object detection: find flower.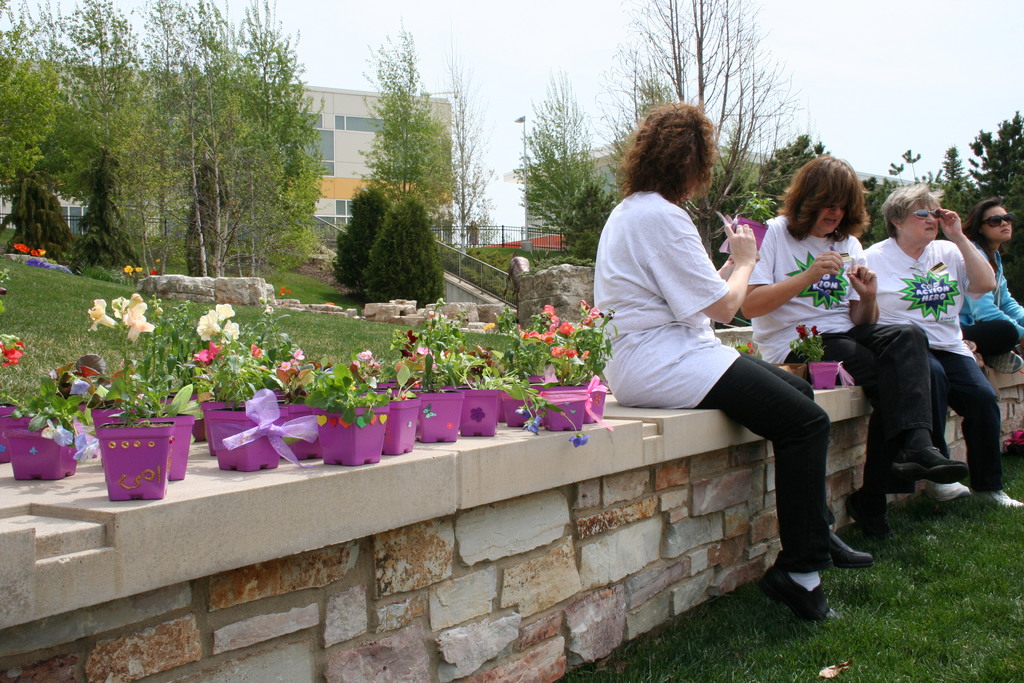
<box>409,332,414,341</box>.
